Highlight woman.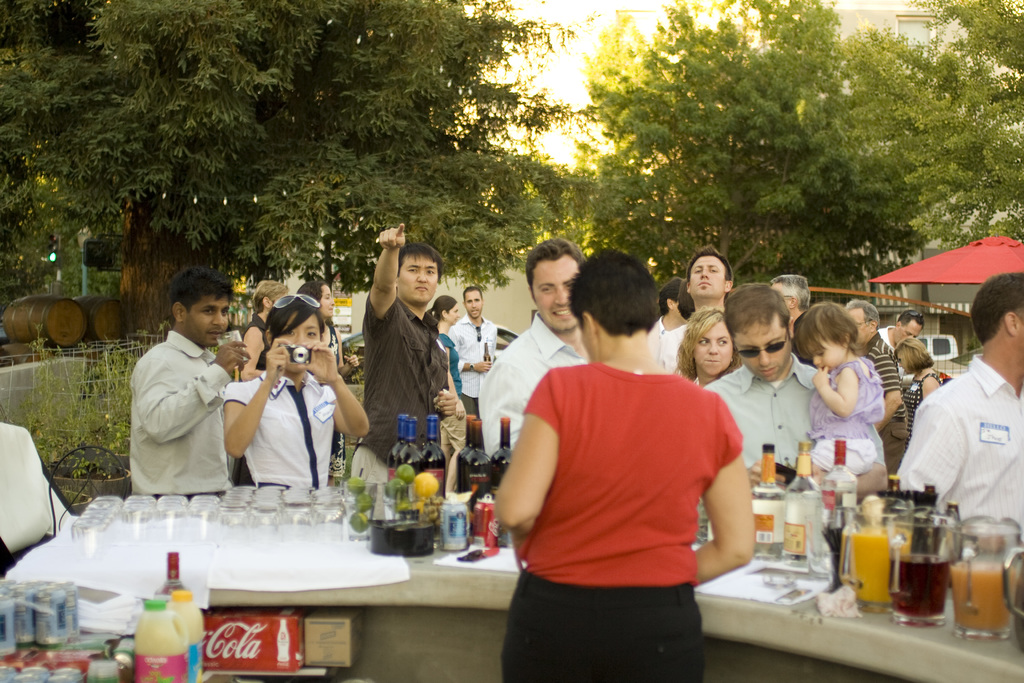
Highlighted region: crop(223, 293, 370, 492).
